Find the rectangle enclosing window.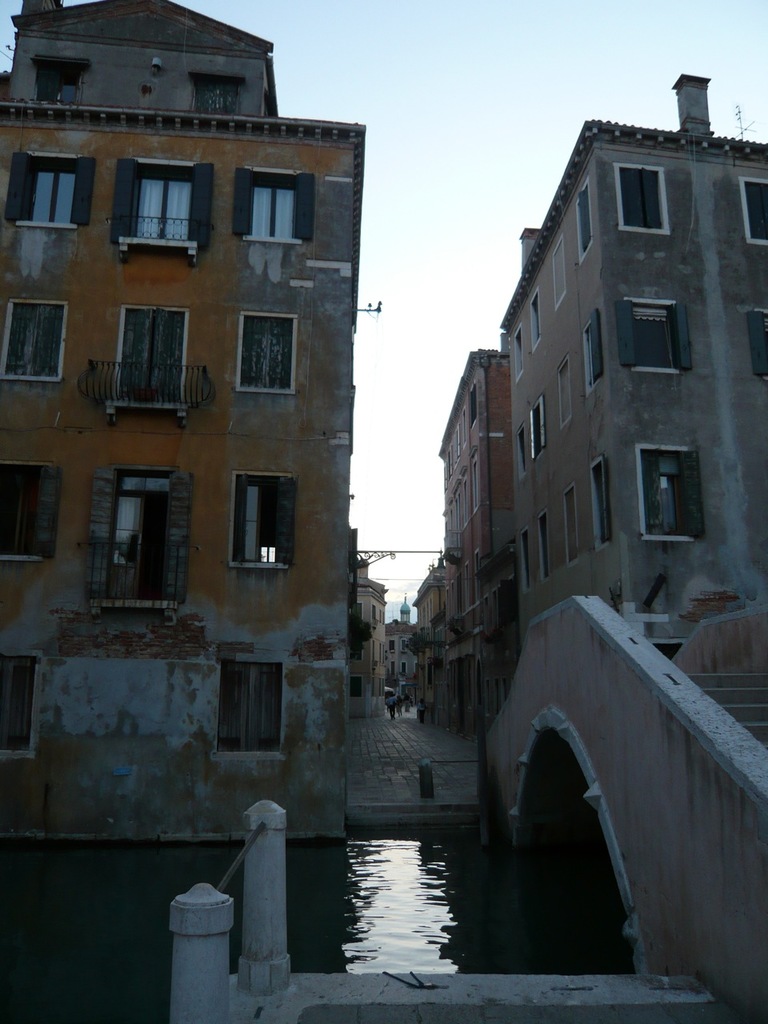
(561,360,575,422).
